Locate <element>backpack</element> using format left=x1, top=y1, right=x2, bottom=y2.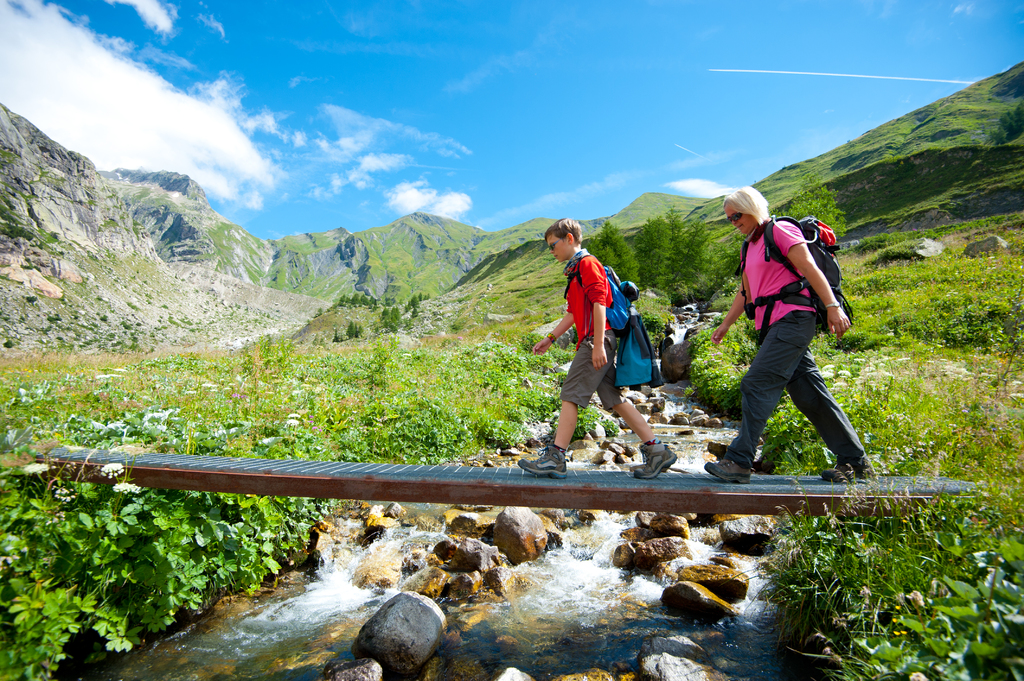
left=744, top=212, right=859, bottom=342.
